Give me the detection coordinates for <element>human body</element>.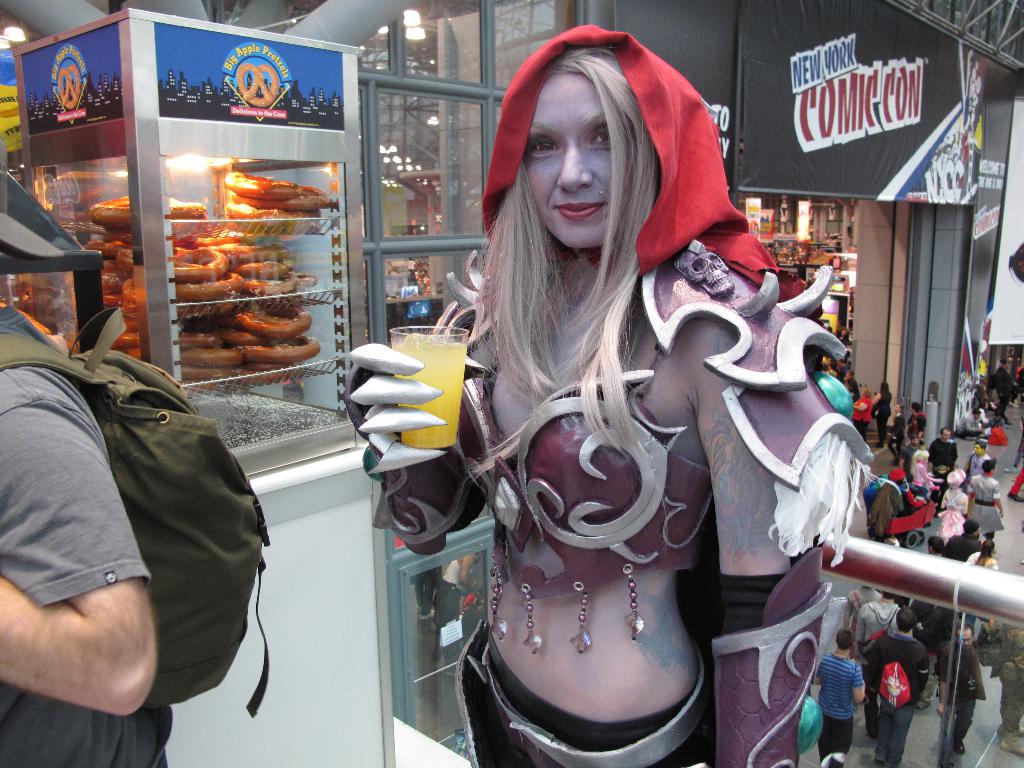
crop(906, 400, 924, 446).
